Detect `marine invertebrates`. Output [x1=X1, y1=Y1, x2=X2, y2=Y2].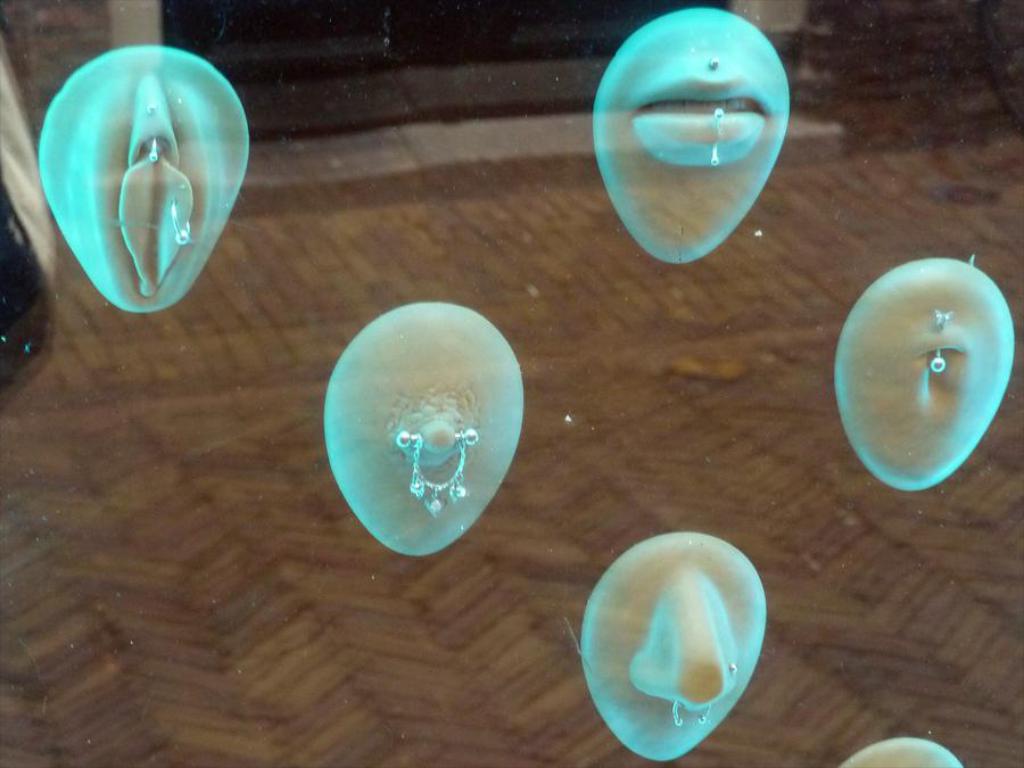
[x1=41, y1=31, x2=226, y2=332].
